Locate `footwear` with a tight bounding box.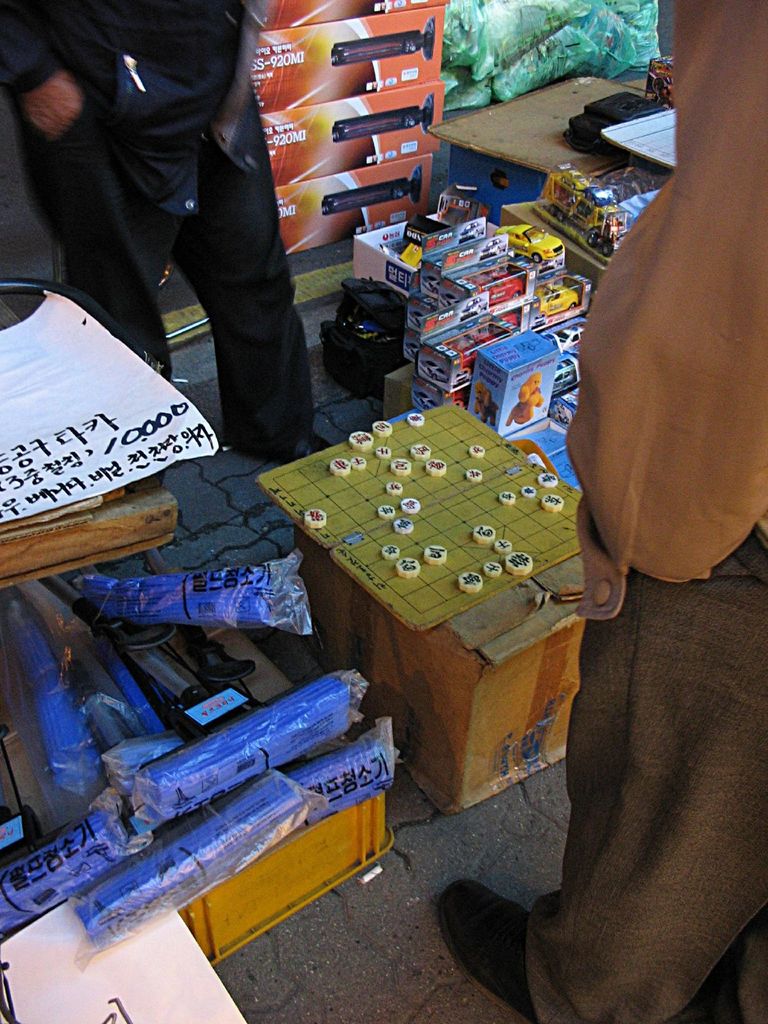
[430,883,546,1023].
